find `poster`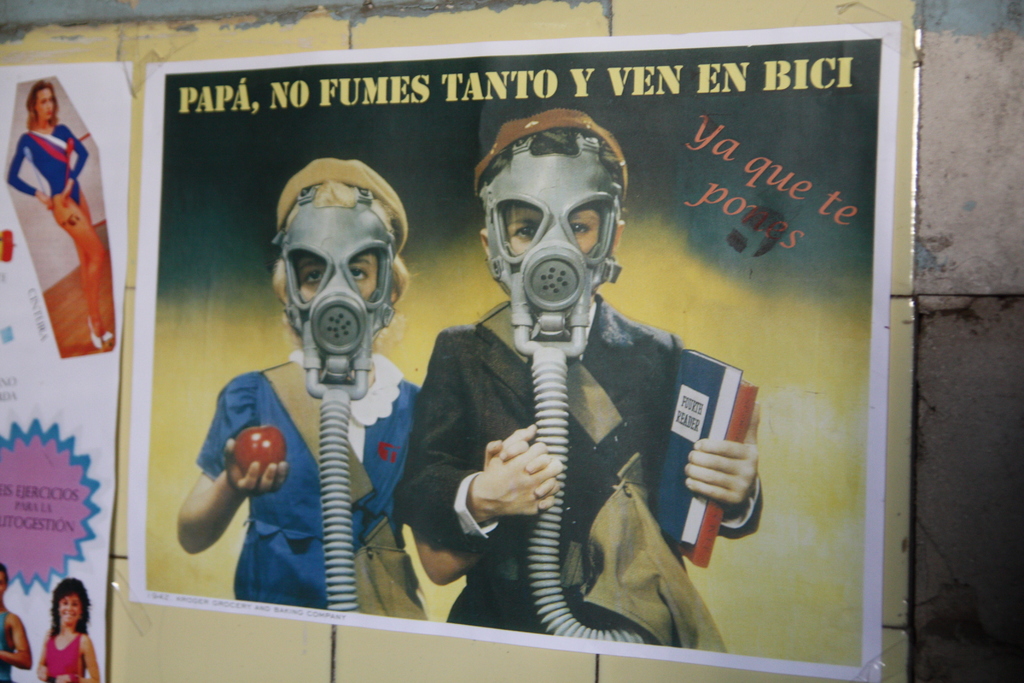
[x1=0, y1=58, x2=131, y2=682]
